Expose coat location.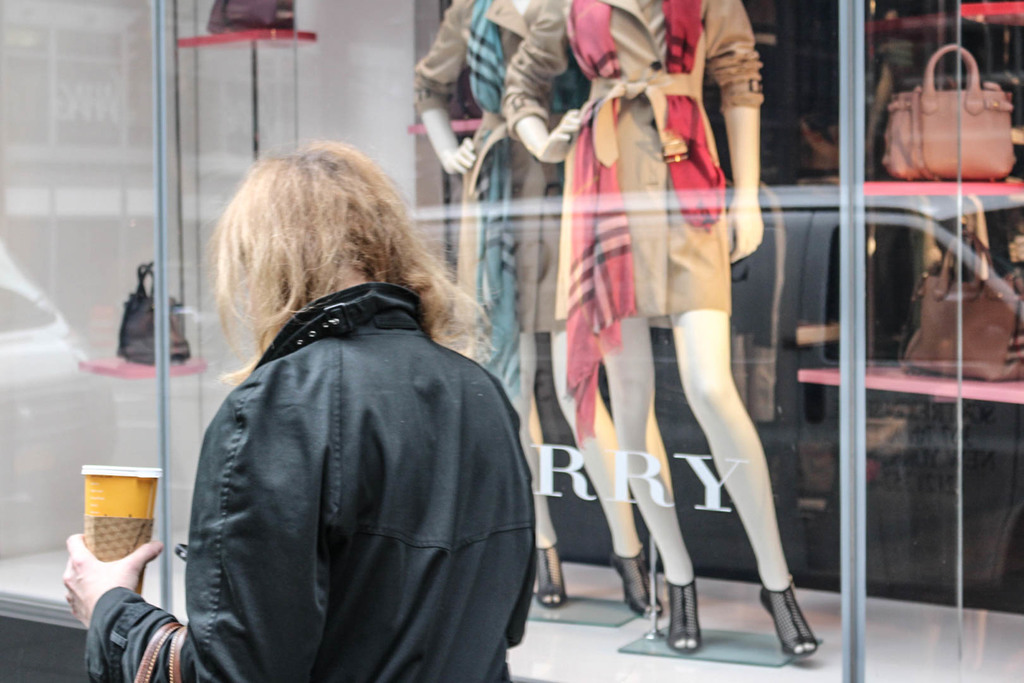
Exposed at 417 0 599 330.
